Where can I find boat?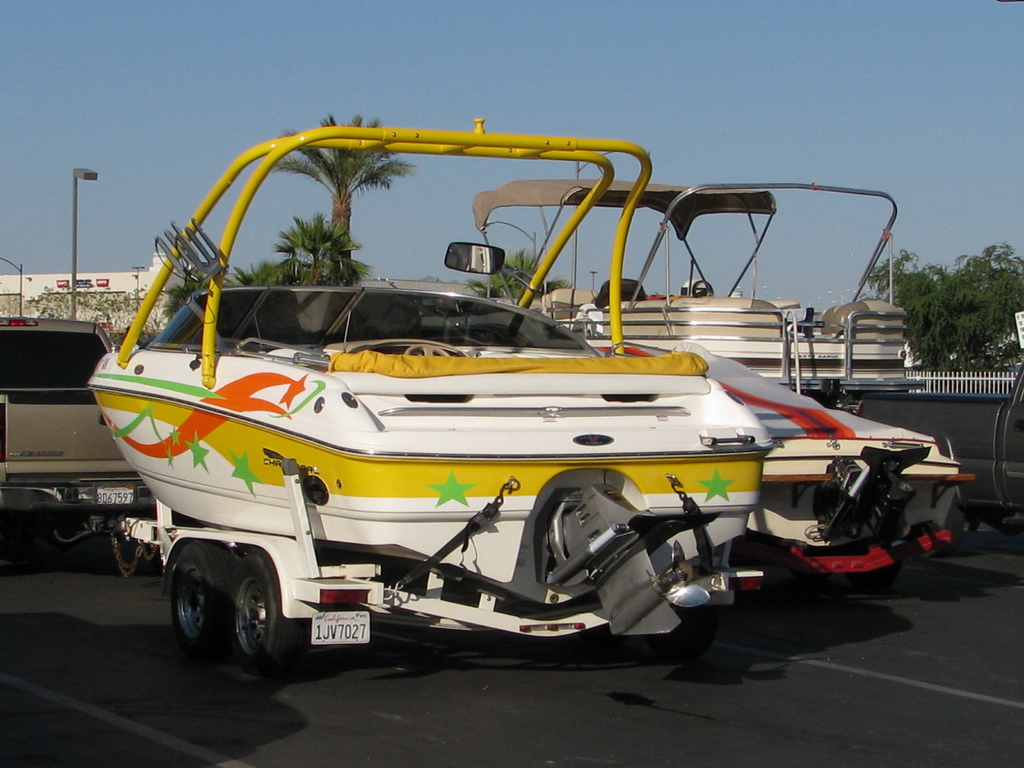
You can find it at select_region(84, 115, 773, 637).
